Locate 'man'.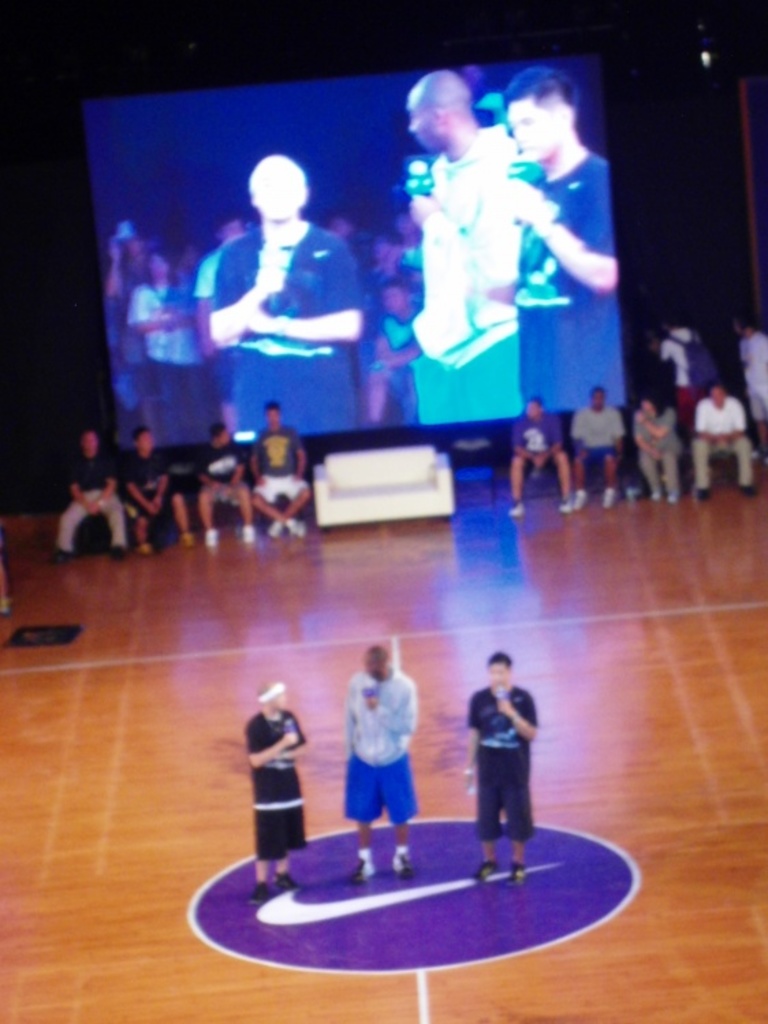
Bounding box: 63/421/124/562.
